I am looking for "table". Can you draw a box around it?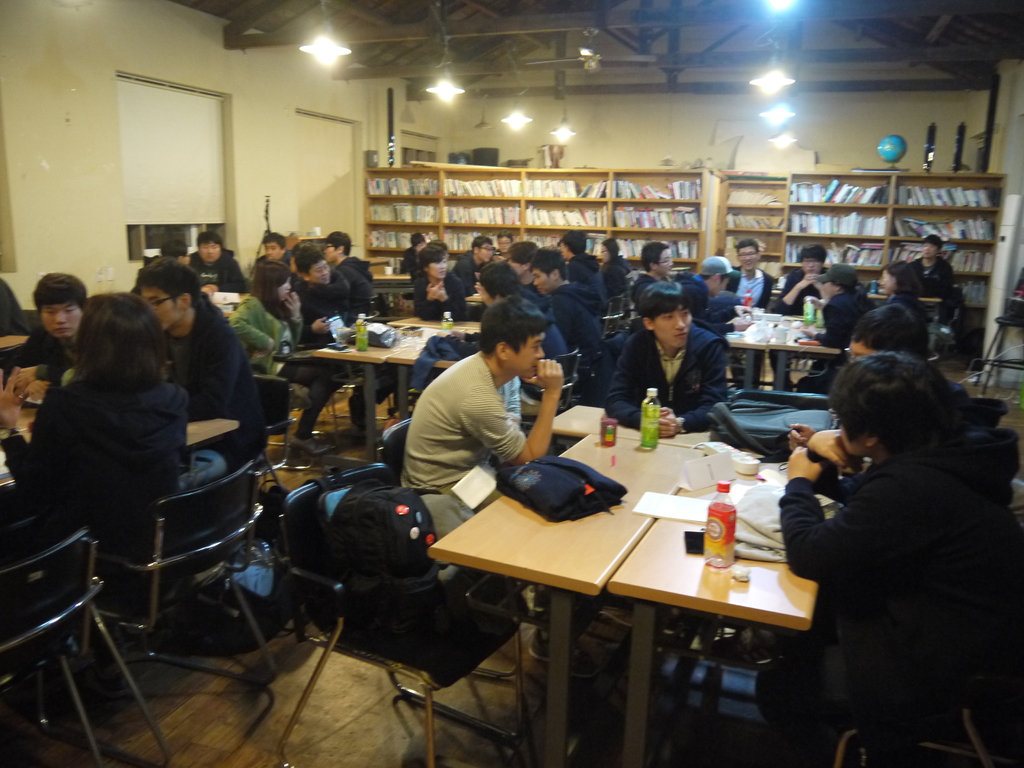
Sure, the bounding box is 308 309 481 463.
